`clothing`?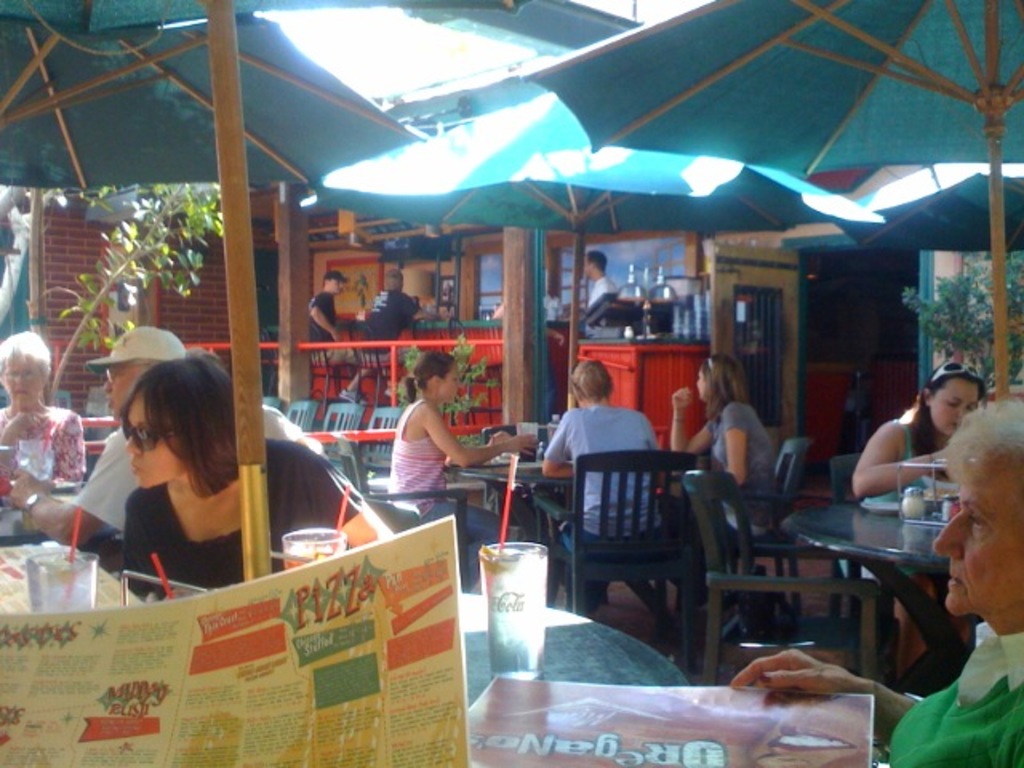
541:398:664:613
